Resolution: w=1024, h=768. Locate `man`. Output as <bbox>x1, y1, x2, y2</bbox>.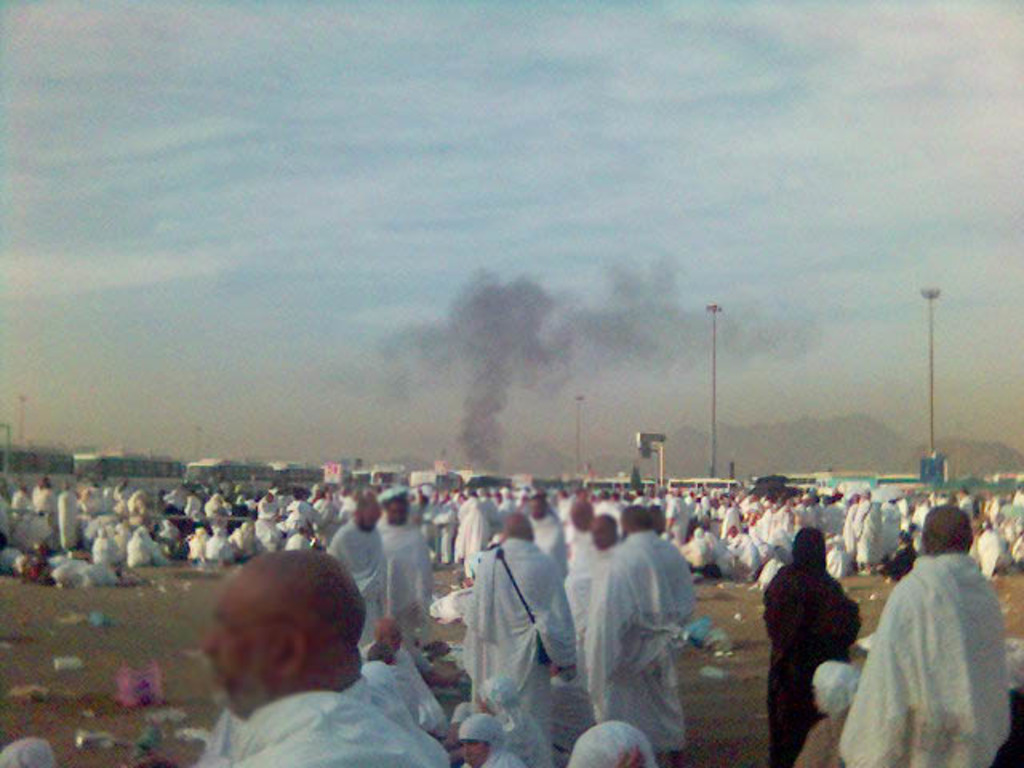
<bbox>322, 496, 394, 658</bbox>.
